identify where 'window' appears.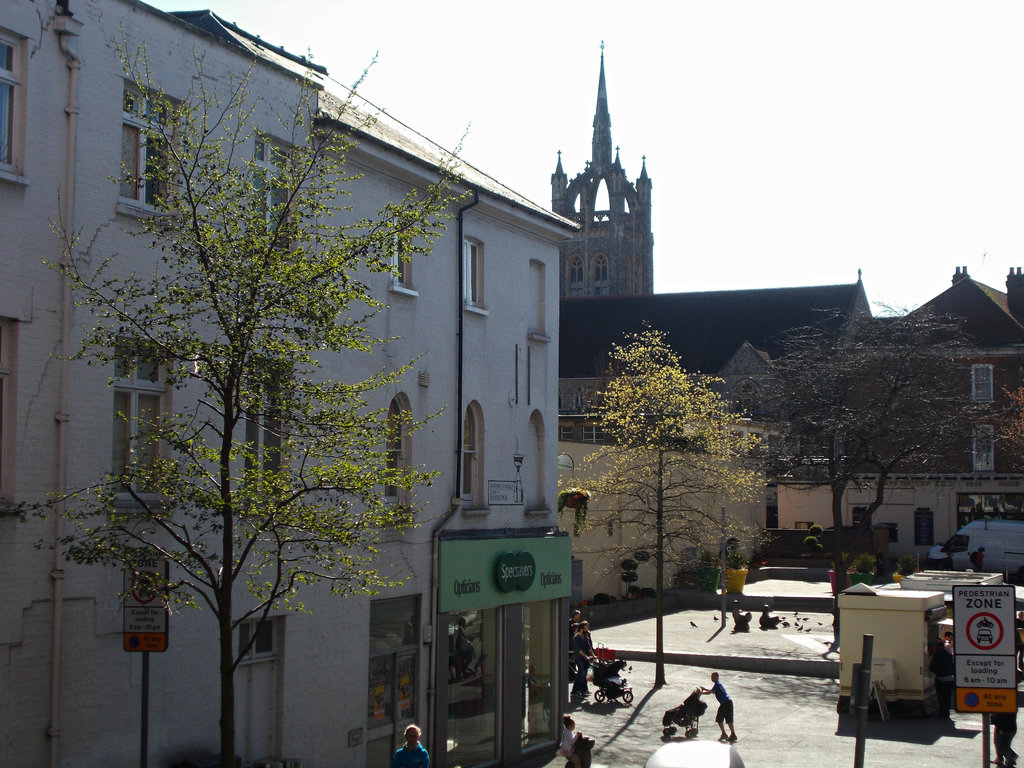
Appears at {"left": 584, "top": 427, "right": 603, "bottom": 444}.
